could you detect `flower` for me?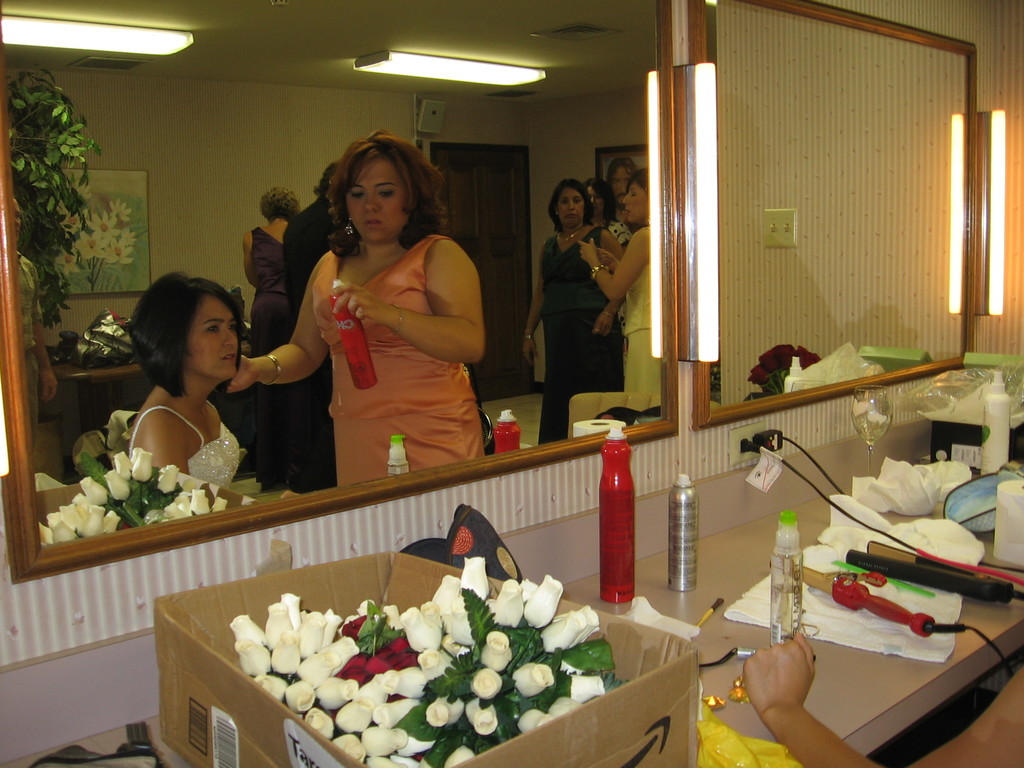
Detection result: detection(482, 632, 516, 672).
